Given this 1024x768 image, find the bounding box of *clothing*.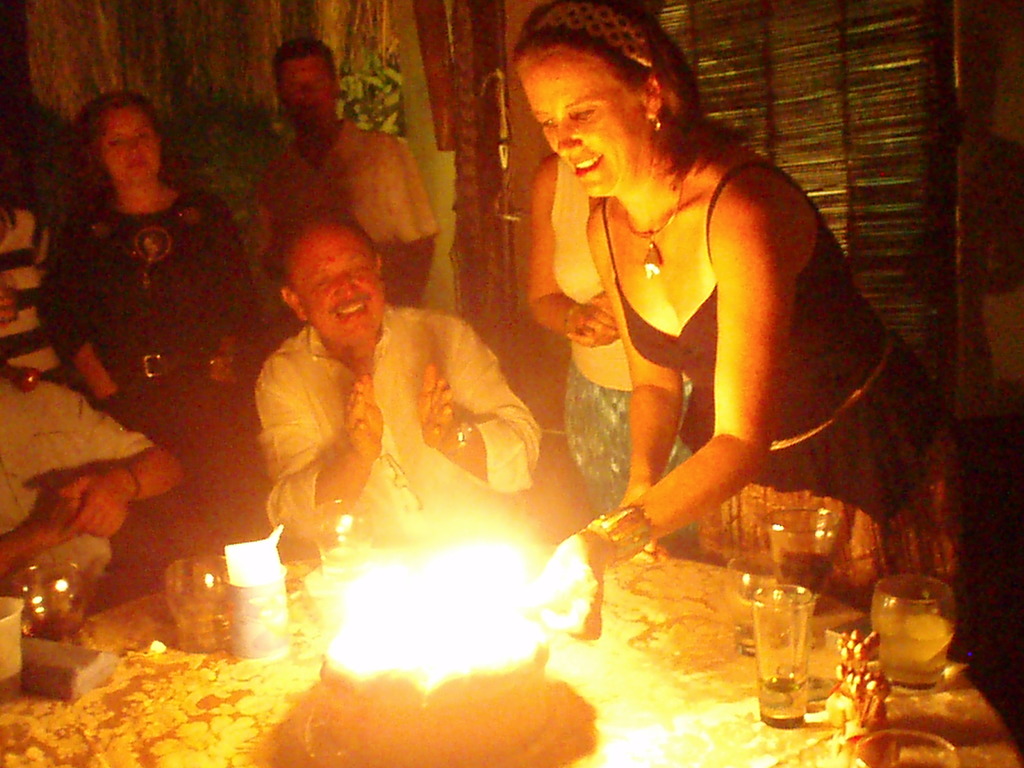
left=0, top=212, right=96, bottom=412.
